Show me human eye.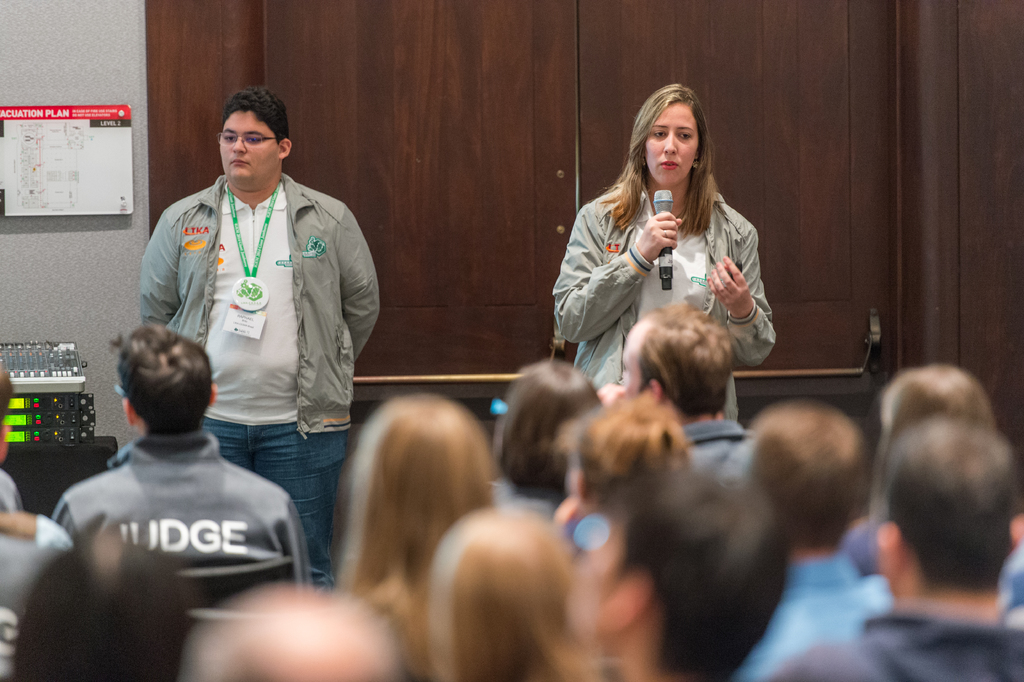
human eye is here: 652,129,666,141.
